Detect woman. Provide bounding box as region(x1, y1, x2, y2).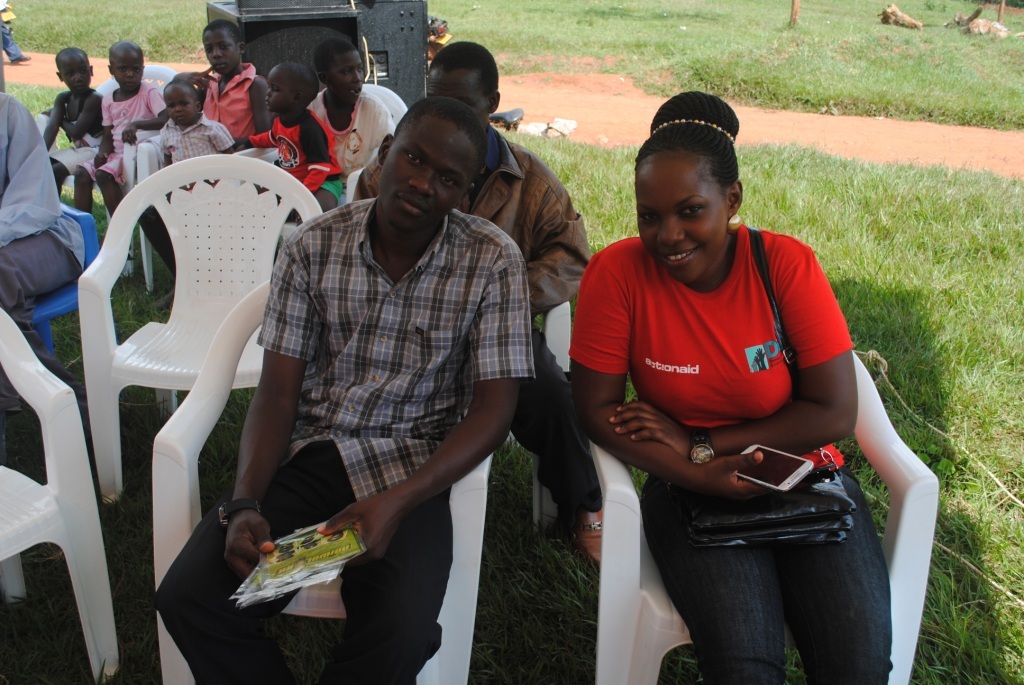
region(567, 110, 907, 684).
